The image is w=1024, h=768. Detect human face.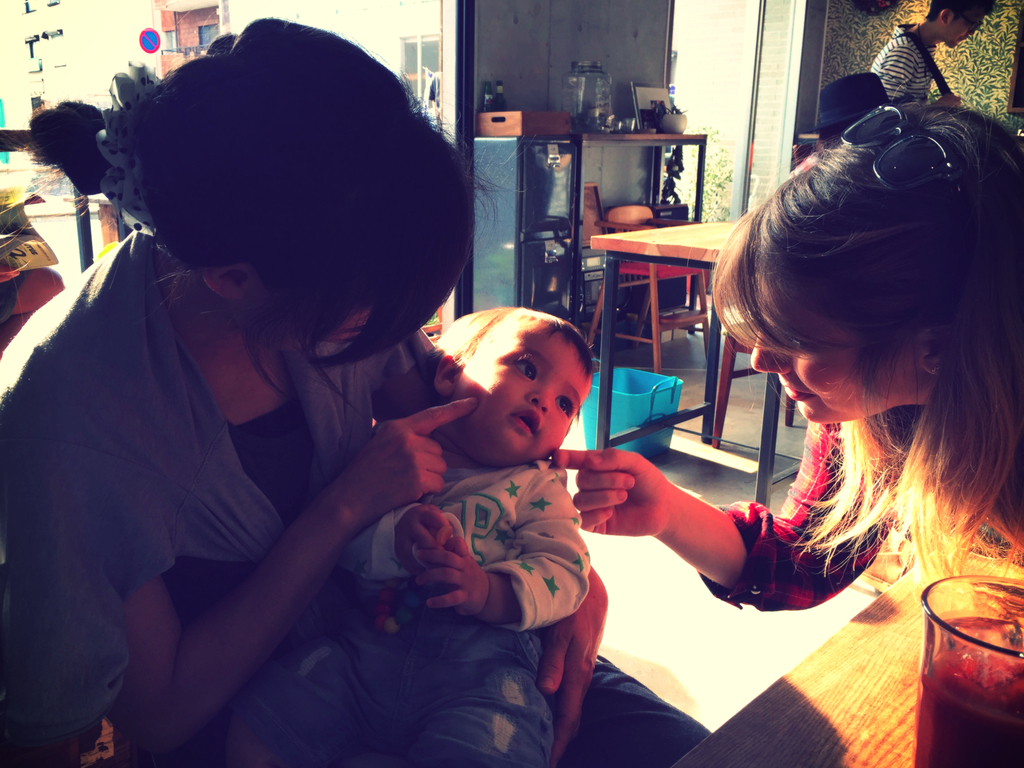
Detection: (x1=450, y1=314, x2=594, y2=470).
